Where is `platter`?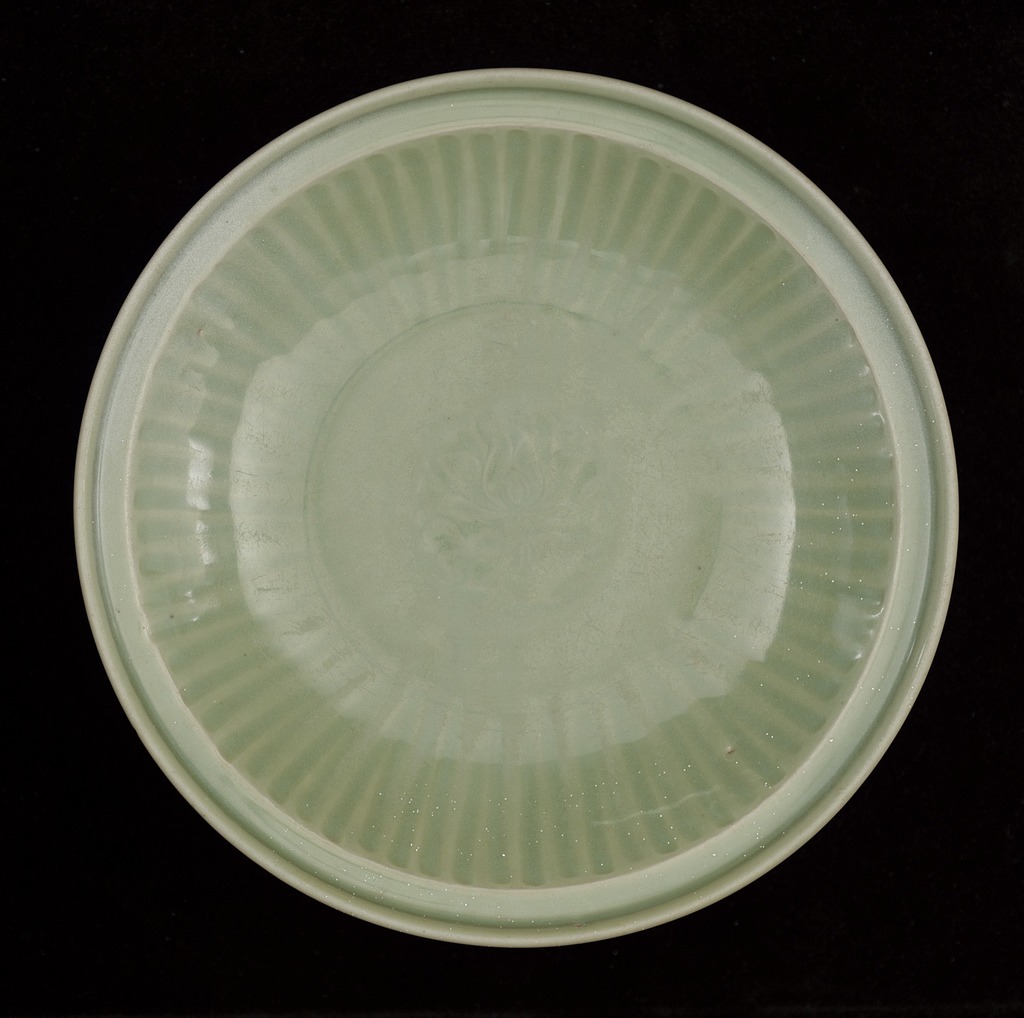
<region>74, 63, 955, 953</region>.
